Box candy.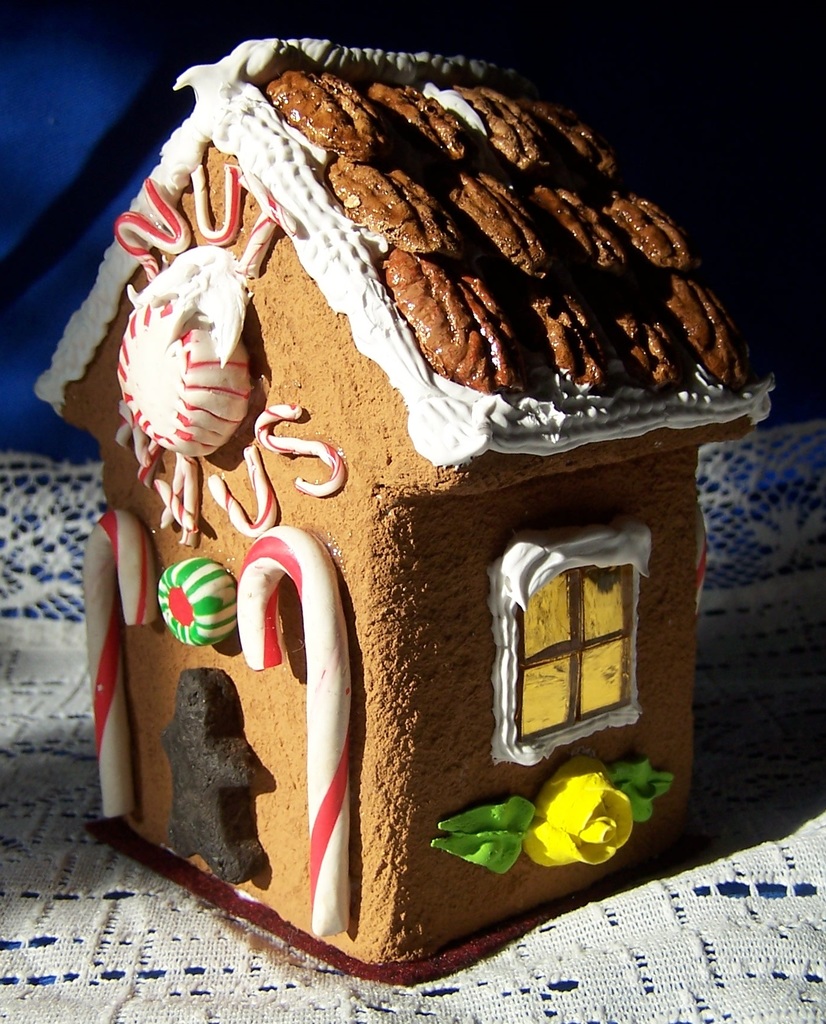
113, 295, 256, 467.
